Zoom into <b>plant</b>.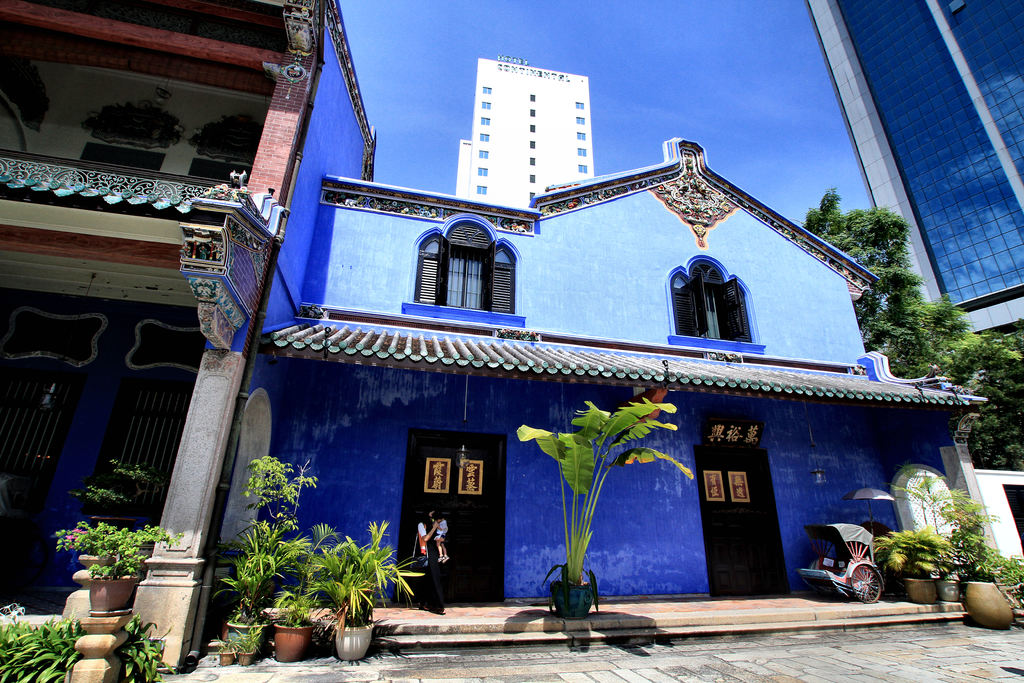
Zoom target: 56:519:189:611.
